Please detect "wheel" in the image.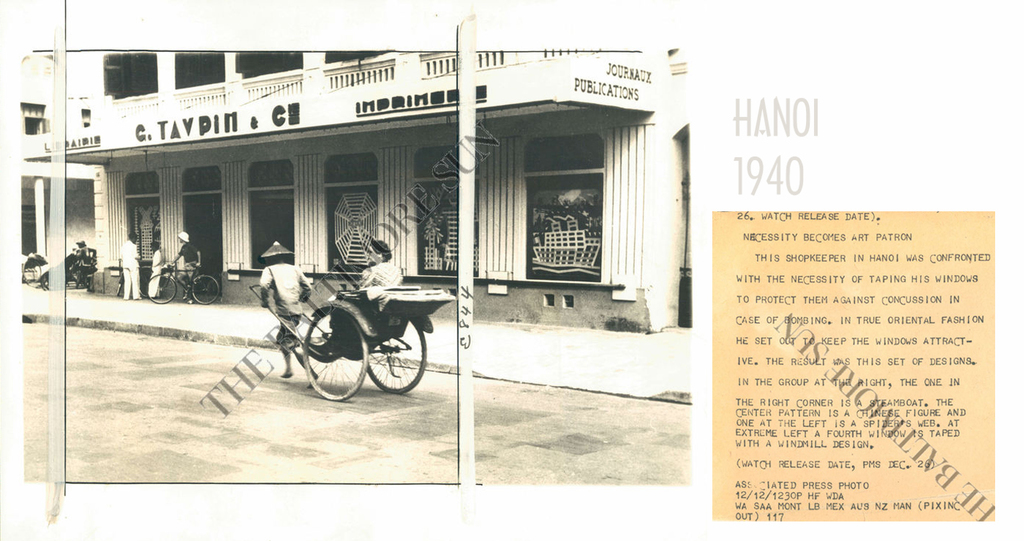
{"x1": 117, "y1": 273, "x2": 123, "y2": 297}.
